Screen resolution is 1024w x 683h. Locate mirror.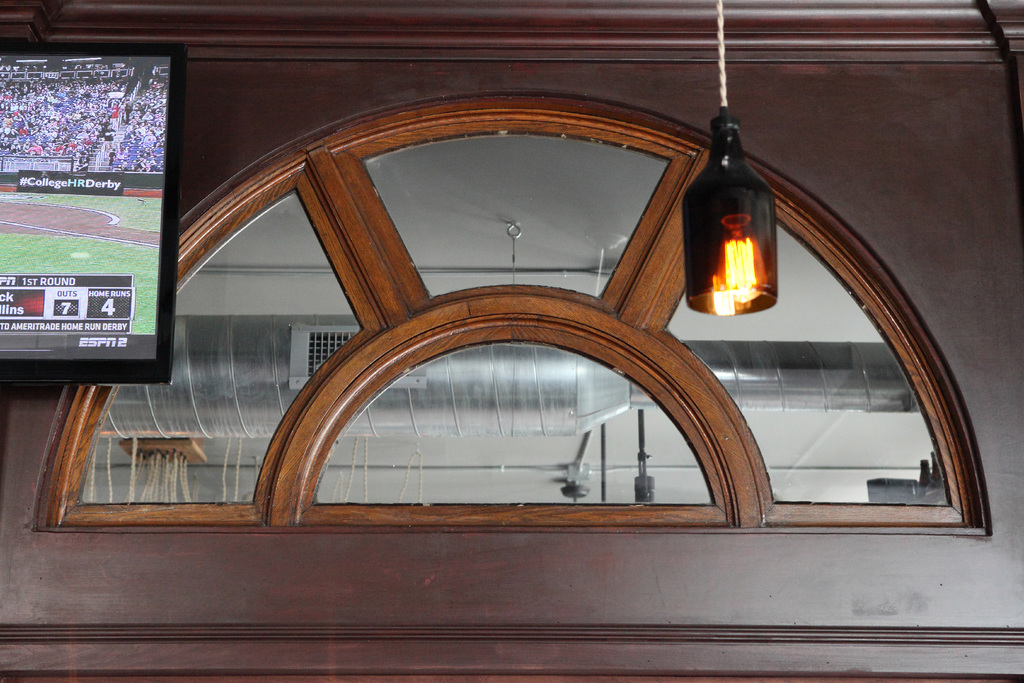
select_region(81, 193, 362, 502).
